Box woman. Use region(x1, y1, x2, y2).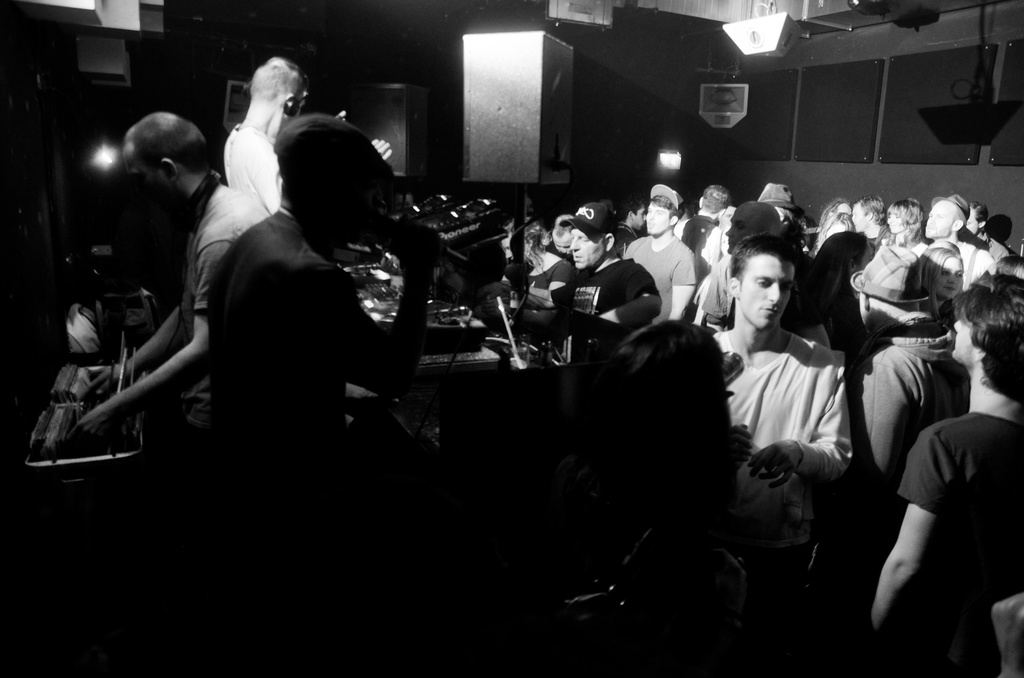
region(781, 230, 874, 385).
